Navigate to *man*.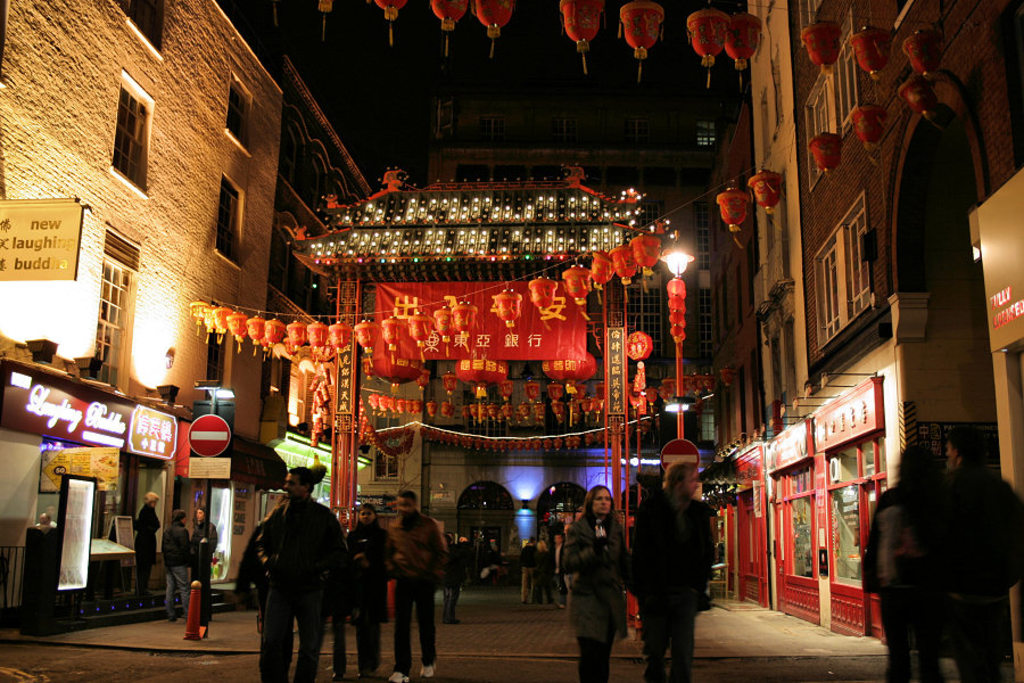
Navigation target: <region>160, 512, 195, 618</region>.
